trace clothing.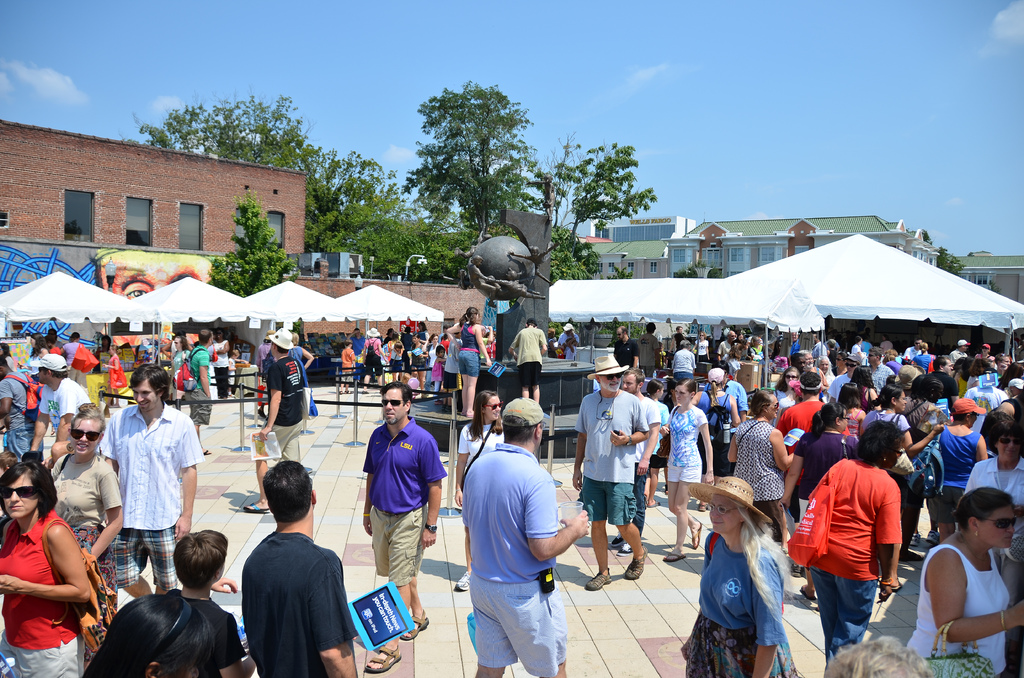
Traced to (x1=573, y1=397, x2=635, y2=519).
